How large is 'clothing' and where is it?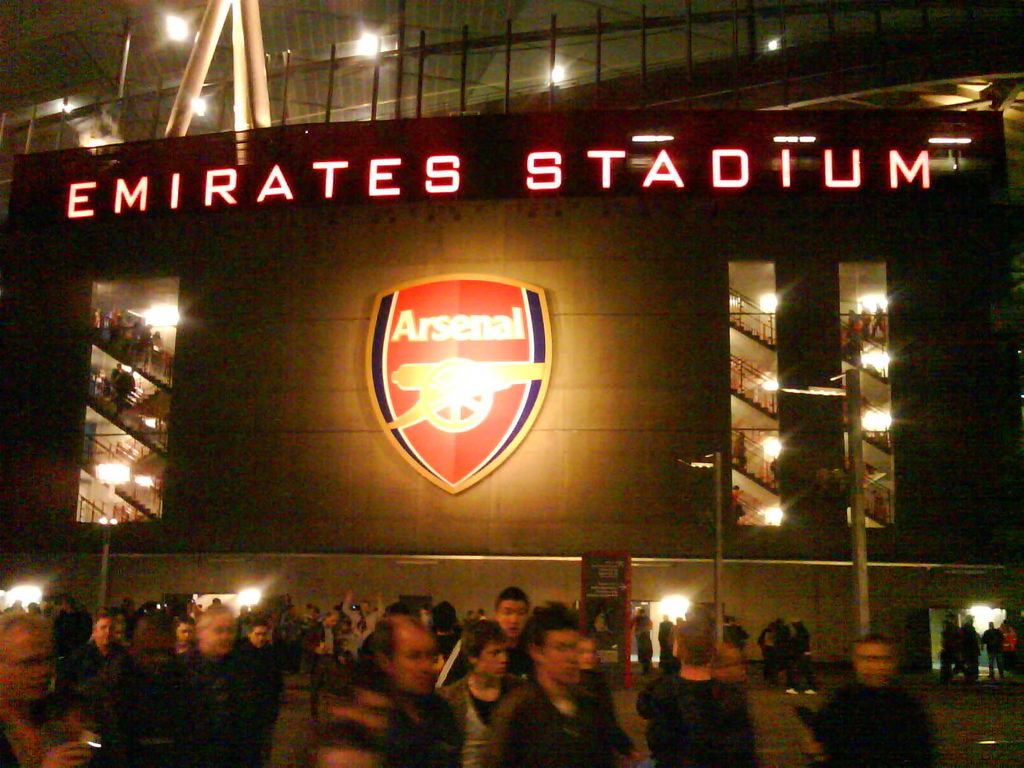
Bounding box: {"left": 827, "top": 683, "right": 934, "bottom": 767}.
